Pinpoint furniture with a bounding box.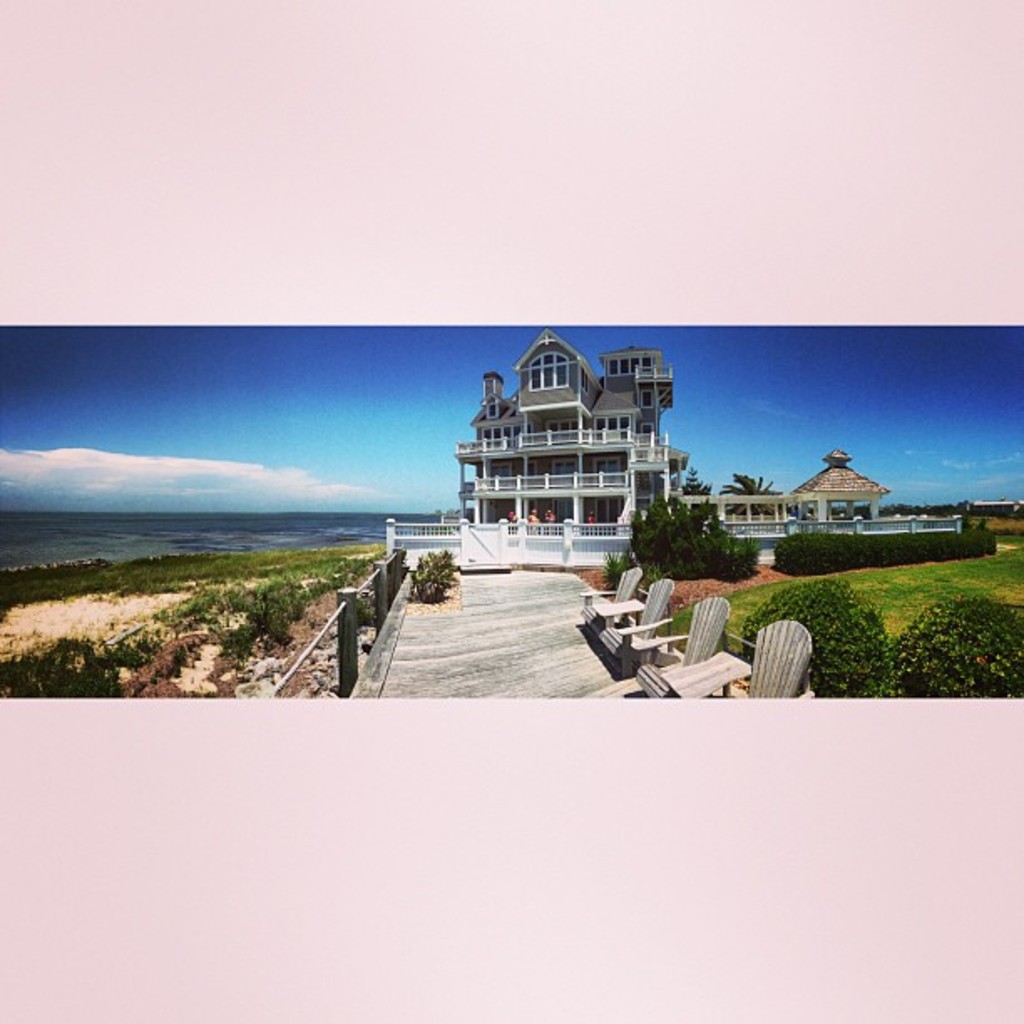
detection(654, 626, 815, 701).
